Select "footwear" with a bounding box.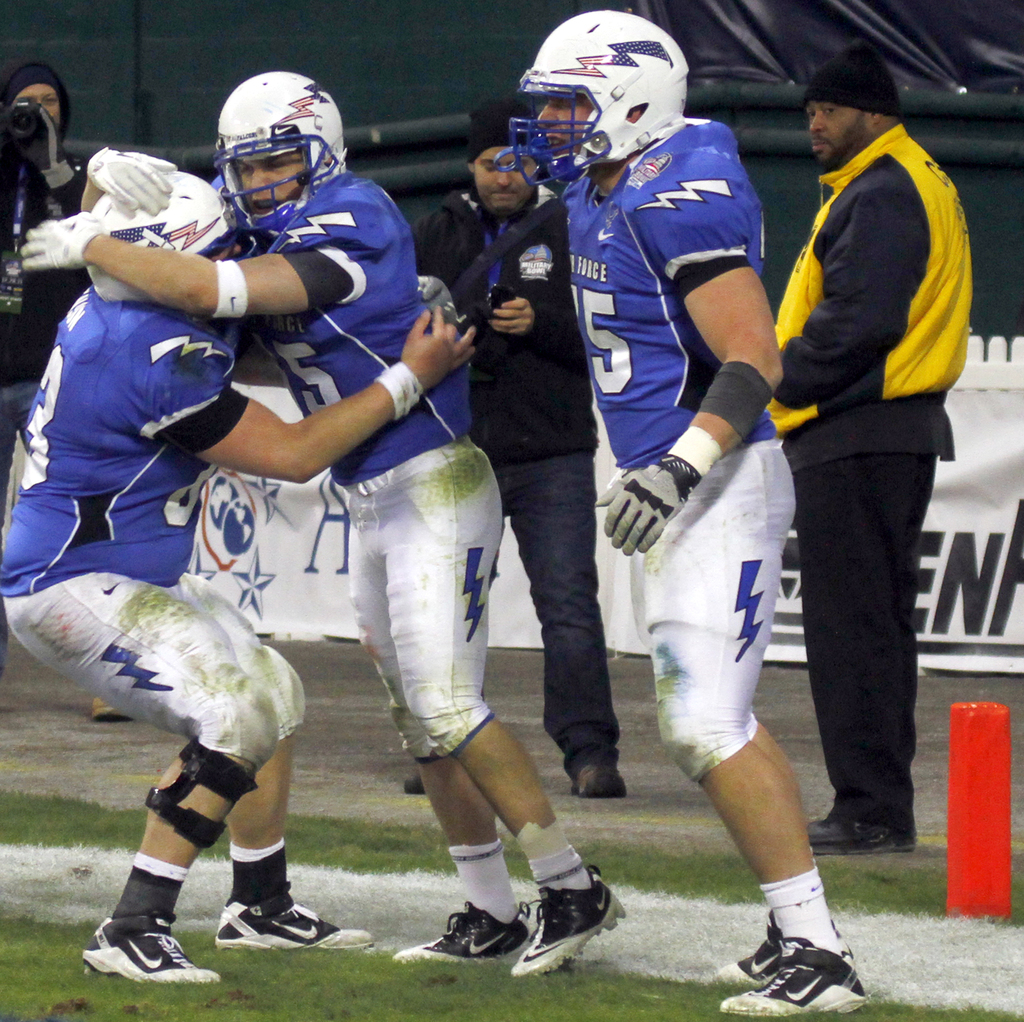
(x1=91, y1=697, x2=145, y2=722).
